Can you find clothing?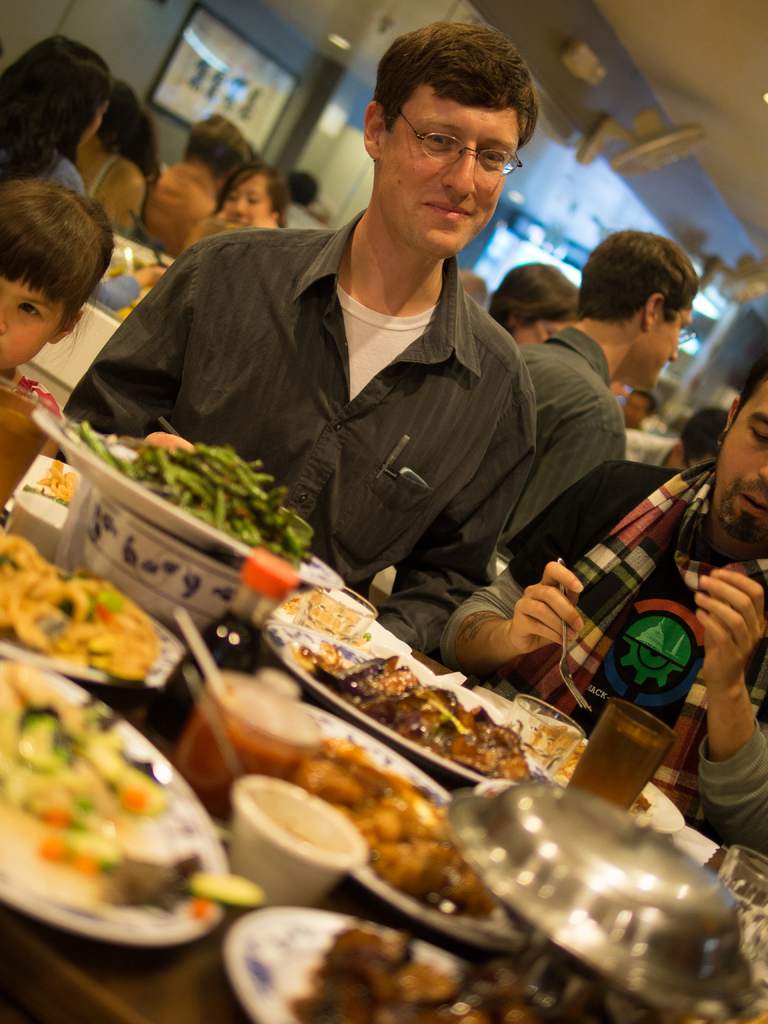
Yes, bounding box: (513,324,627,540).
